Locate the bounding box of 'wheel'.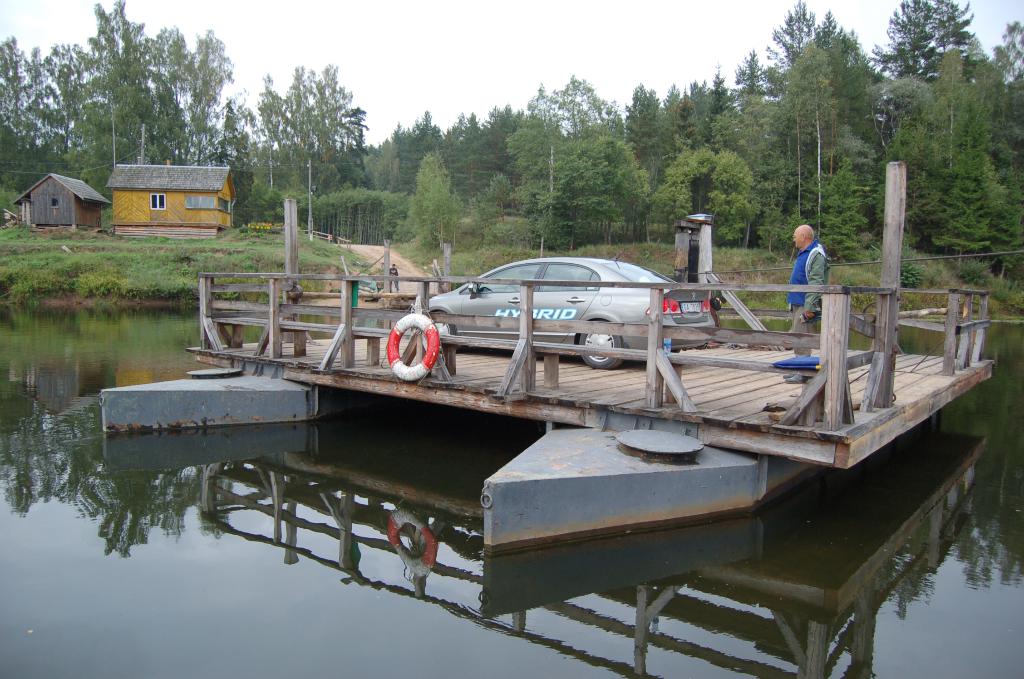
Bounding box: bbox=[424, 311, 455, 350].
